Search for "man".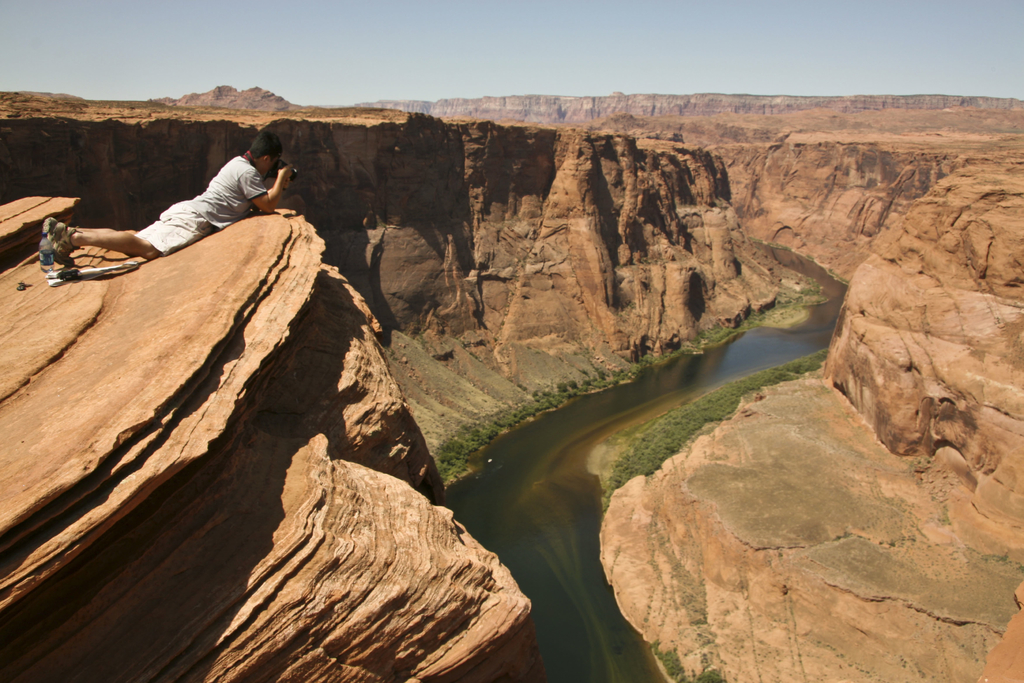
Found at x1=40 y1=149 x2=297 y2=287.
